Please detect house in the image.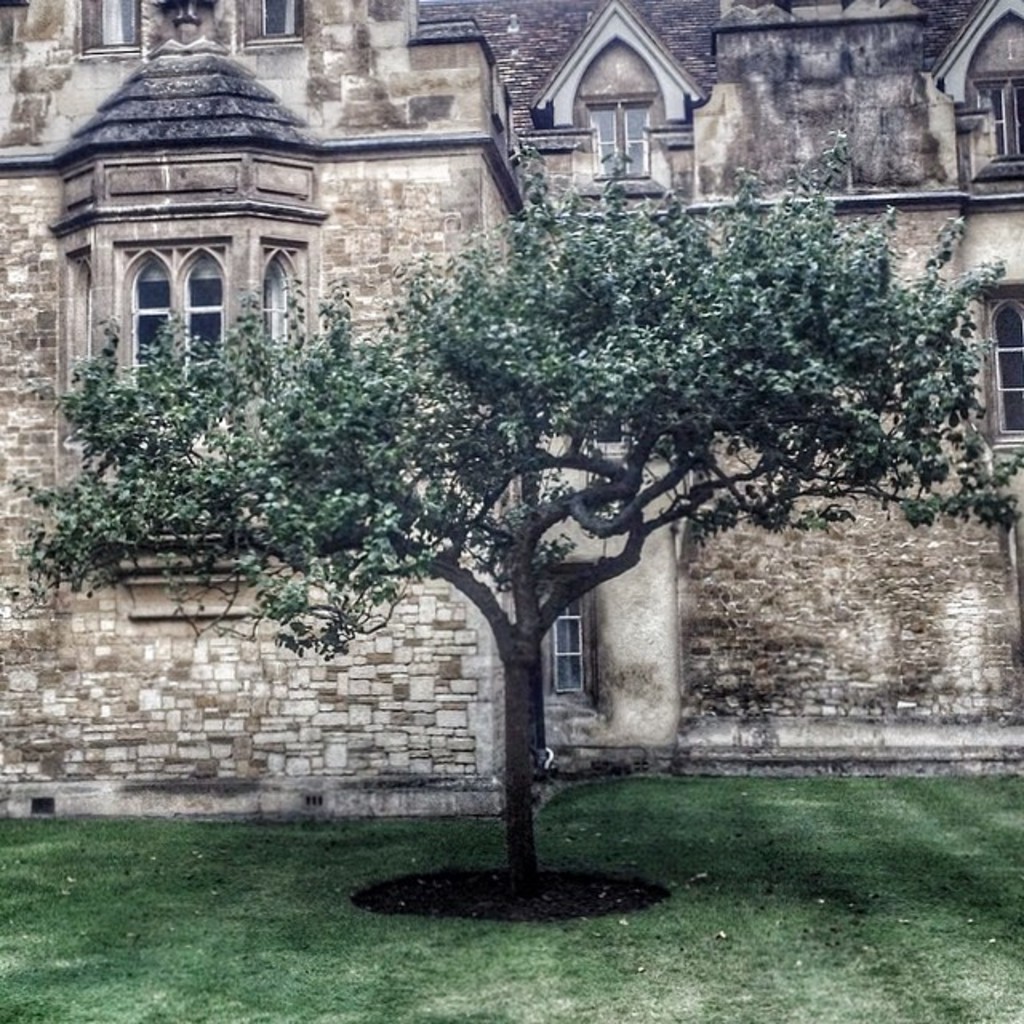
{"left": 0, "top": 0, "right": 1022, "bottom": 818}.
